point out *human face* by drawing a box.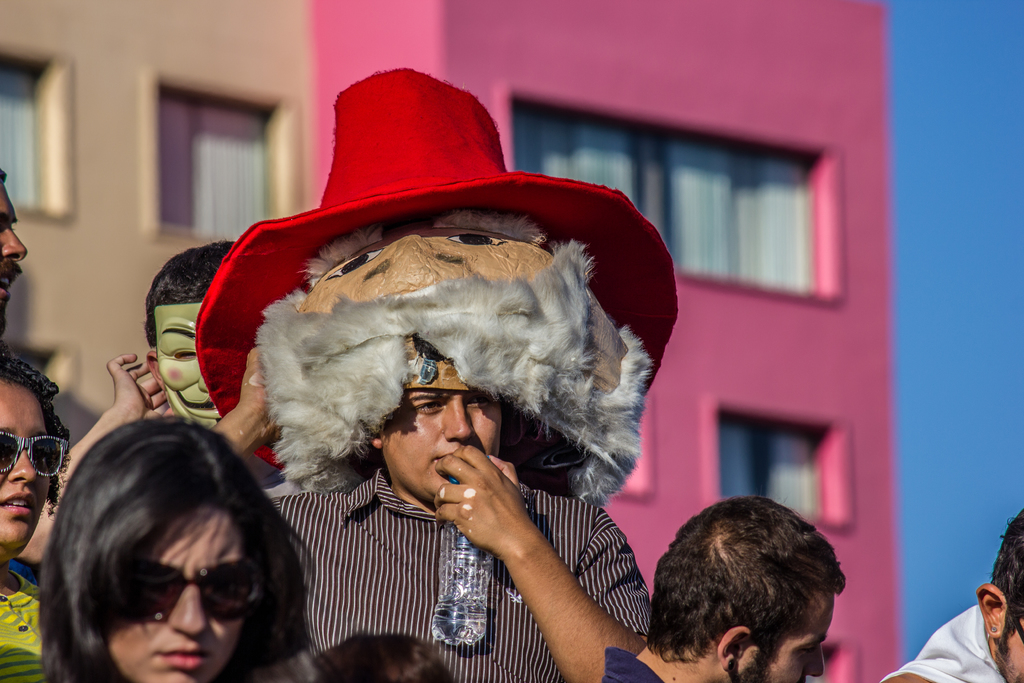
left=0, top=389, right=48, bottom=541.
